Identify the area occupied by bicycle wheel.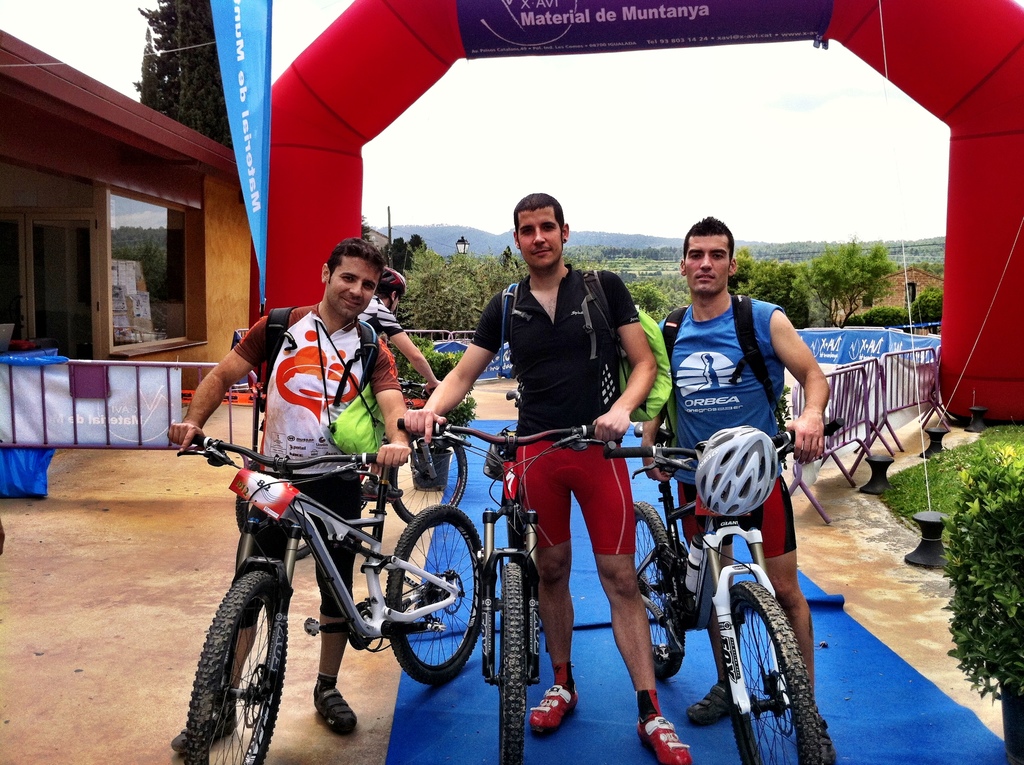
Area: 385/430/470/522.
